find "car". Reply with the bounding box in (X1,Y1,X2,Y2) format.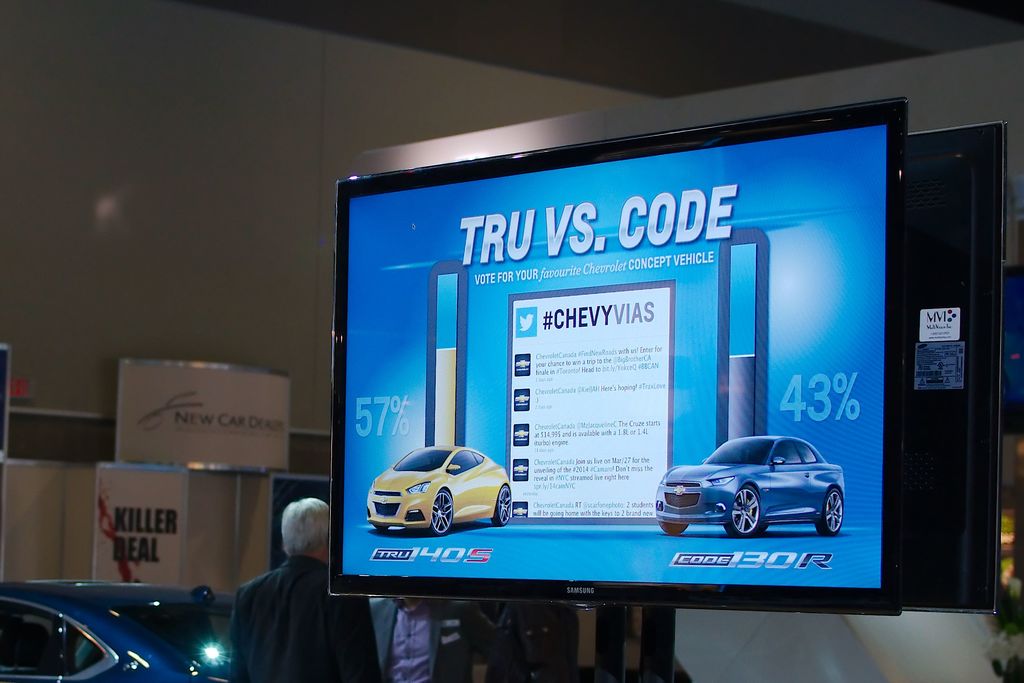
(0,579,232,682).
